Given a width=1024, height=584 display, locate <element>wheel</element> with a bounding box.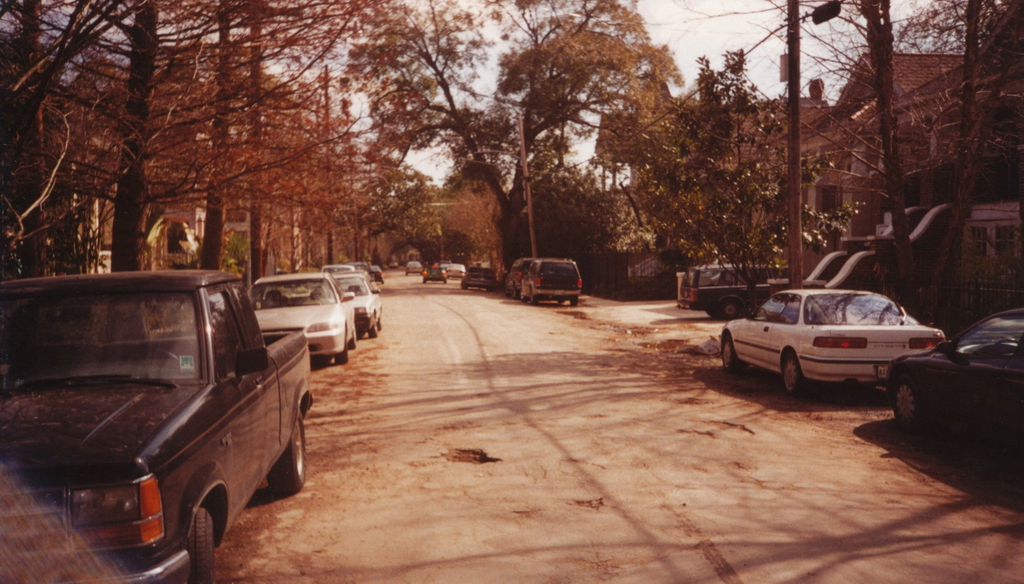
Located: <bbox>127, 349, 179, 361</bbox>.
